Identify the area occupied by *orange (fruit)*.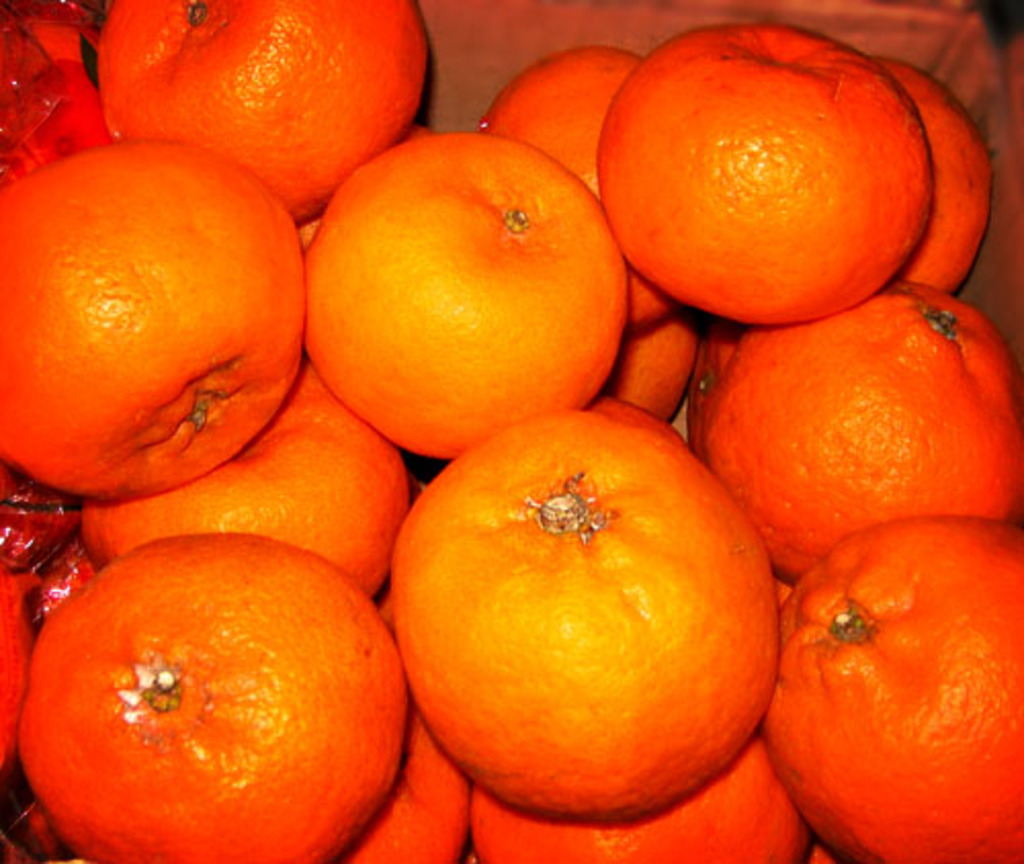
Area: bbox(25, 530, 410, 850).
